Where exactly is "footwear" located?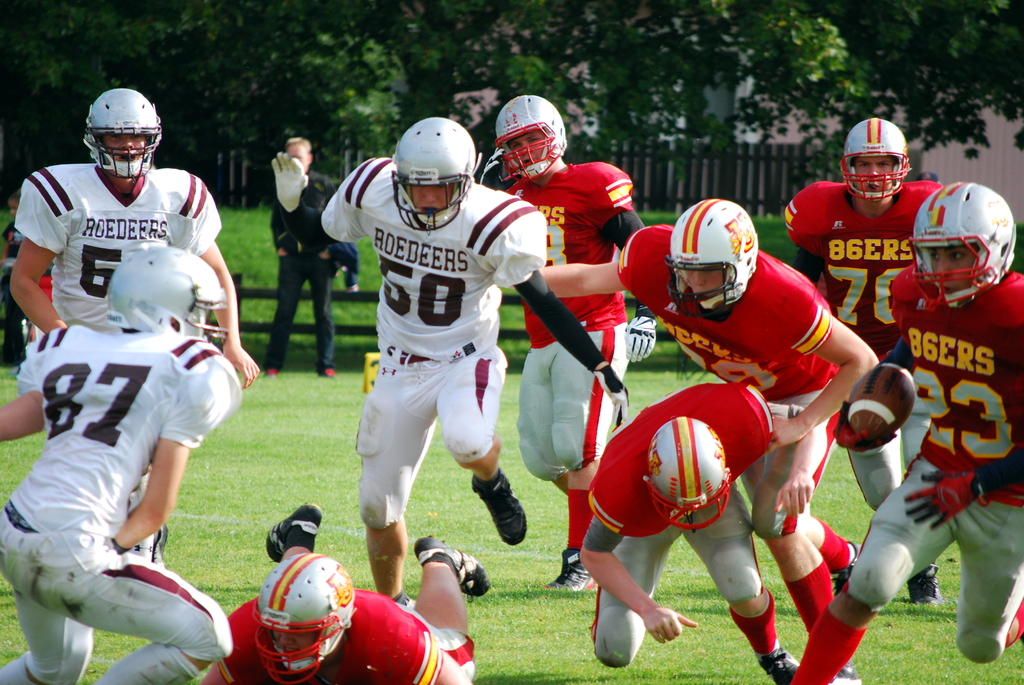
Its bounding box is box(830, 541, 856, 595).
